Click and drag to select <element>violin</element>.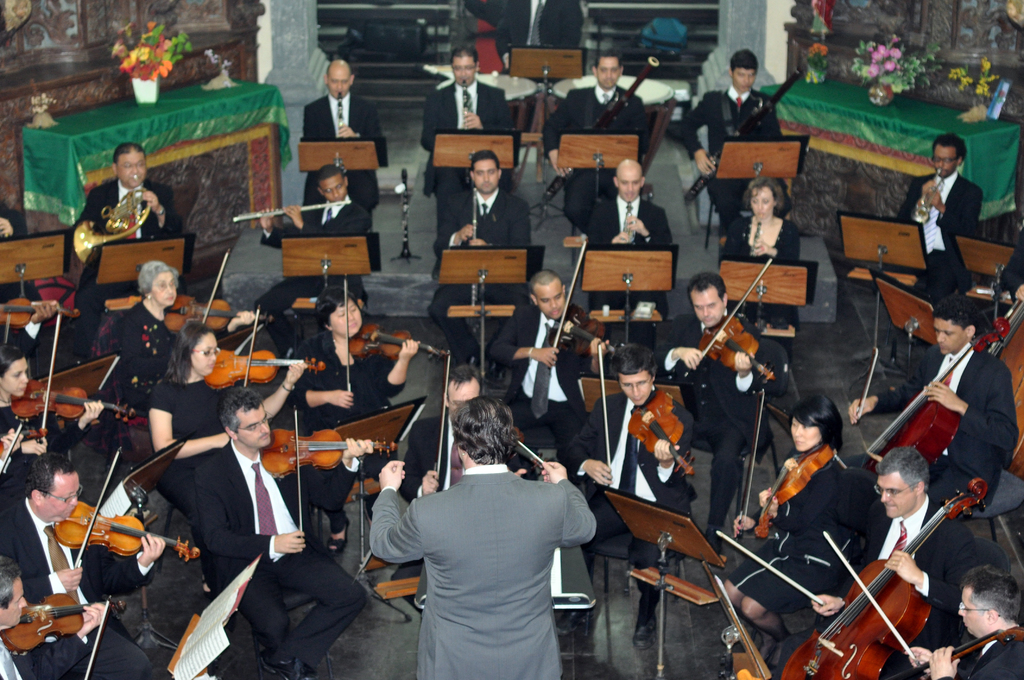
Selection: locate(679, 267, 794, 401).
